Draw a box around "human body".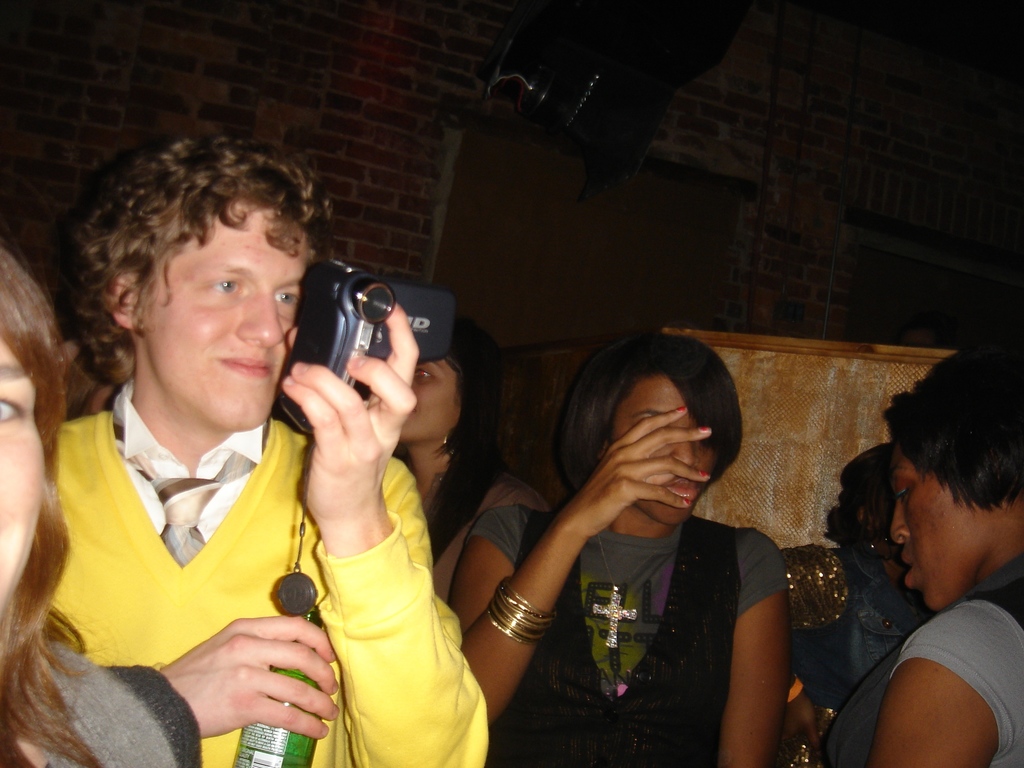
crop(419, 456, 582, 595).
